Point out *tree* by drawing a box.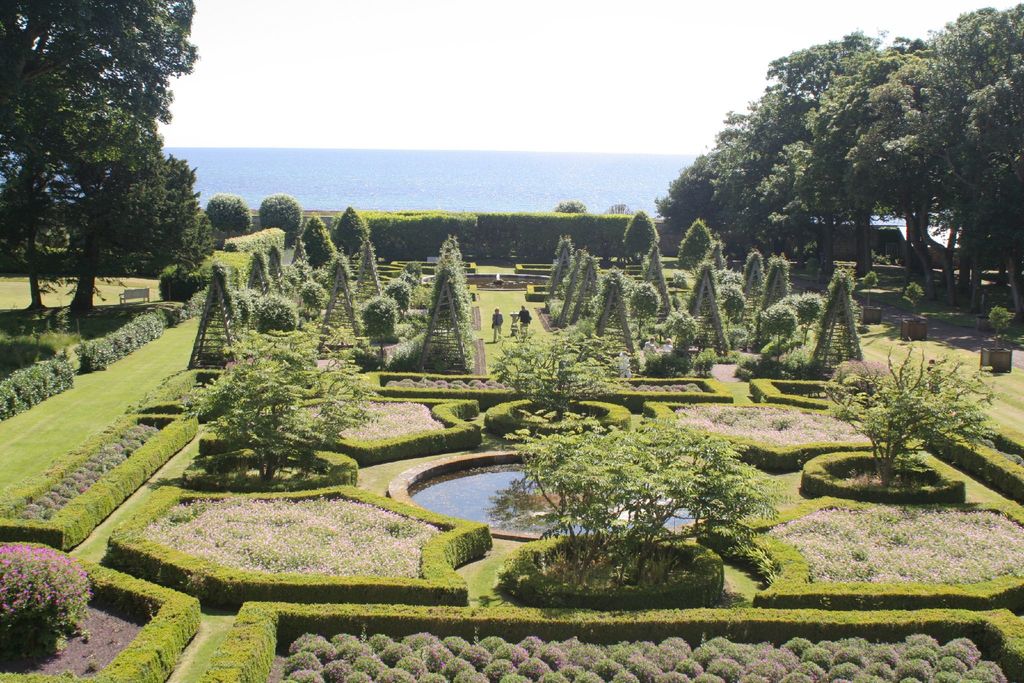
rect(275, 213, 344, 280).
